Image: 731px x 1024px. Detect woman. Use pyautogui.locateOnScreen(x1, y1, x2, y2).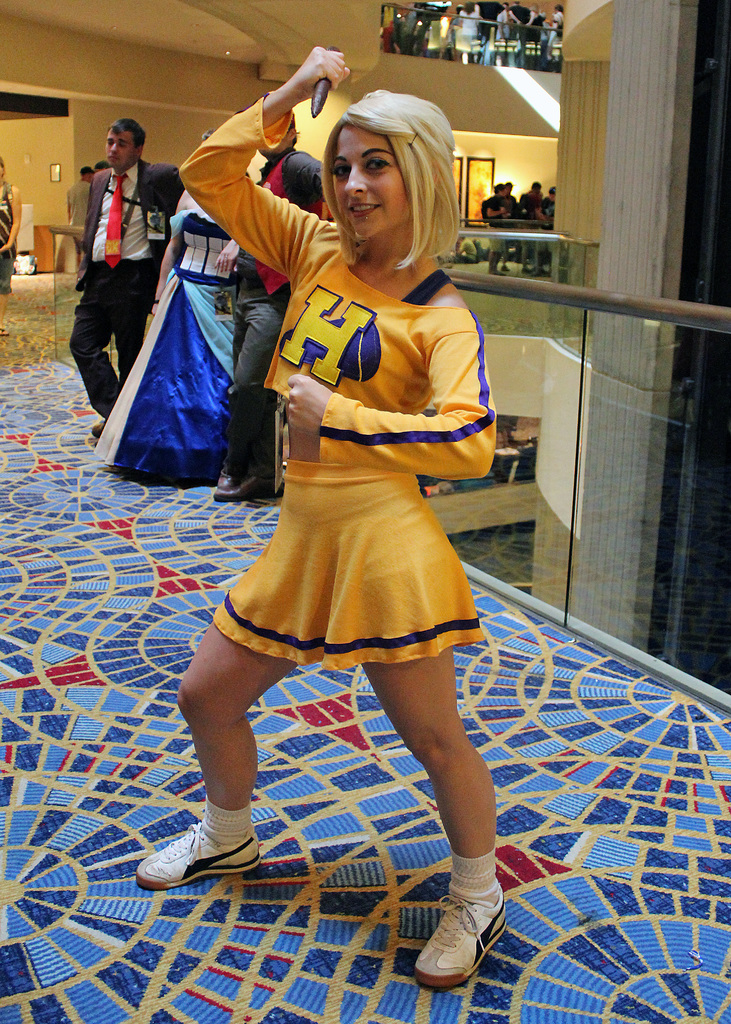
pyautogui.locateOnScreen(99, 118, 239, 489).
